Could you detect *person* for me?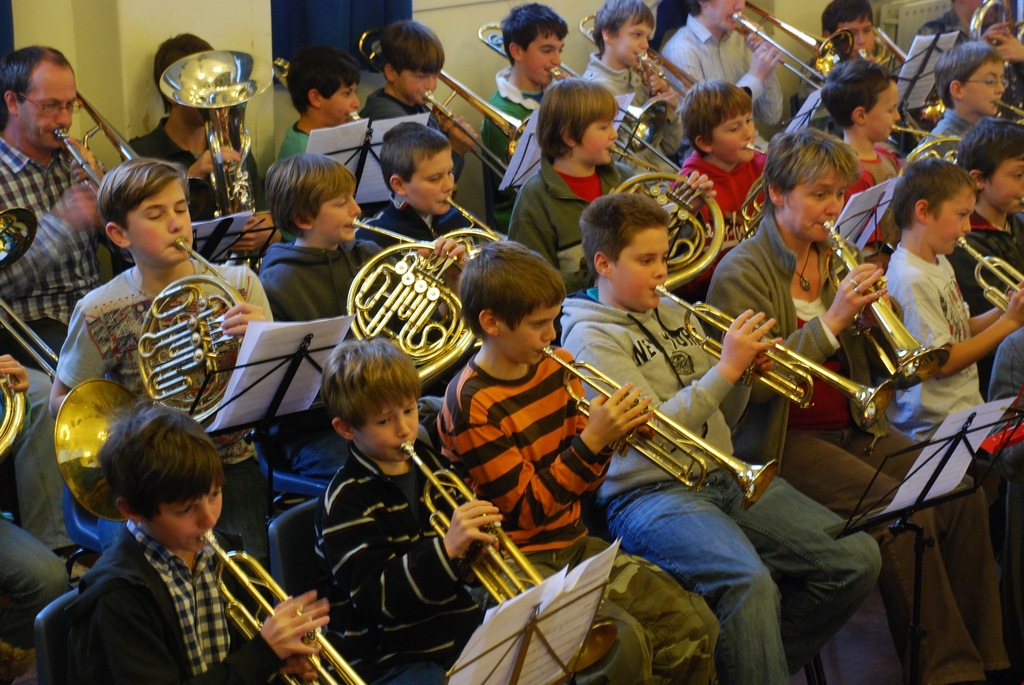
Detection result: box=[823, 50, 904, 187].
